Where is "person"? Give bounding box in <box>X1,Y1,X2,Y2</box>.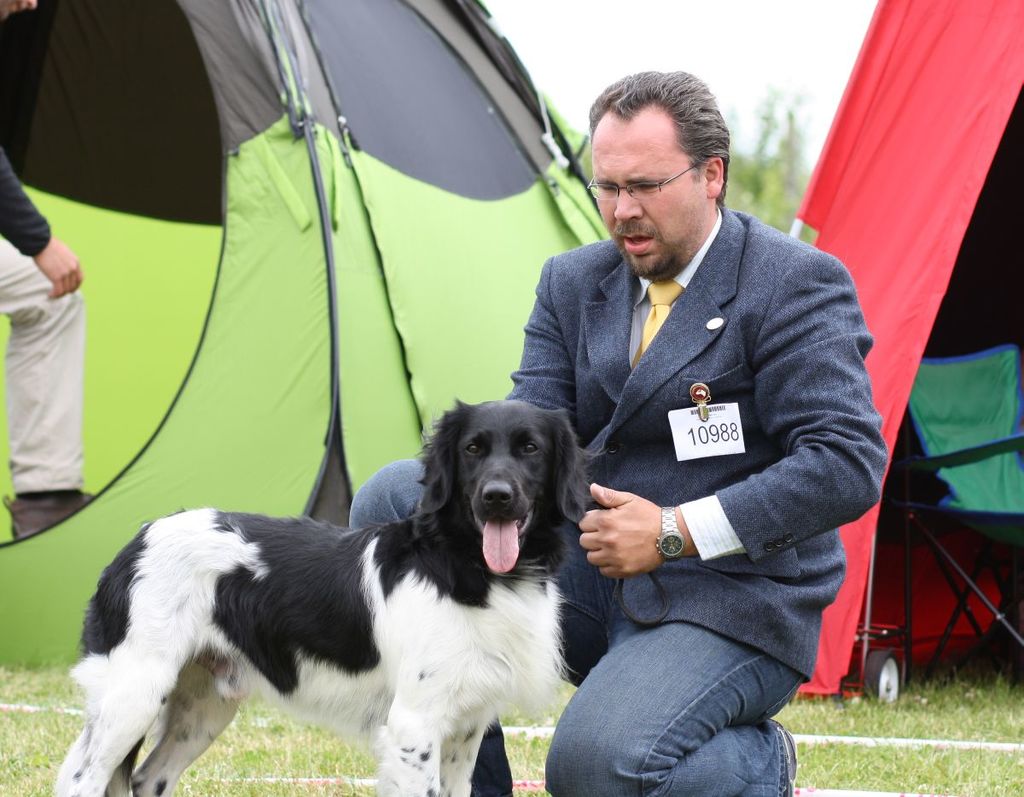
<box>0,0,89,534</box>.
